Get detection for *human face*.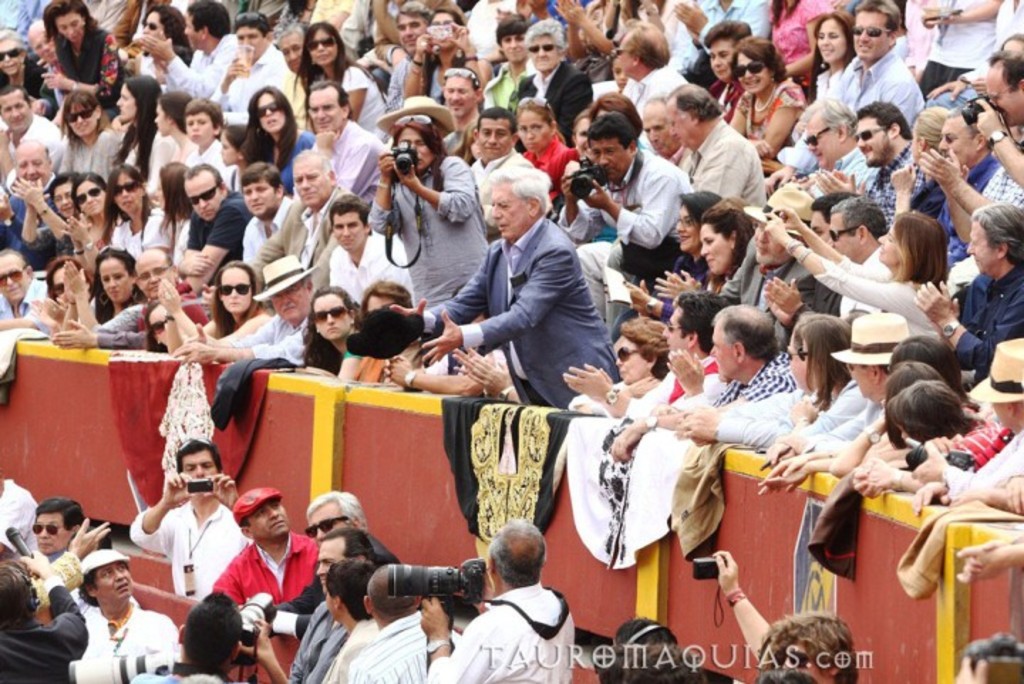
Detection: 708:334:732:377.
